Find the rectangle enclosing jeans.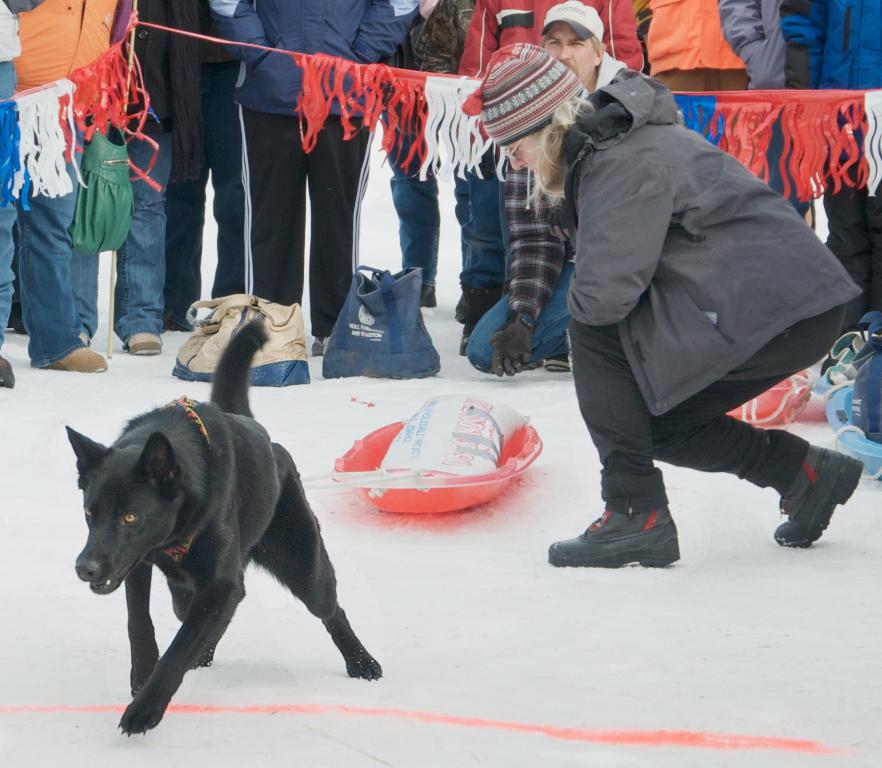
(x1=18, y1=87, x2=84, y2=361).
